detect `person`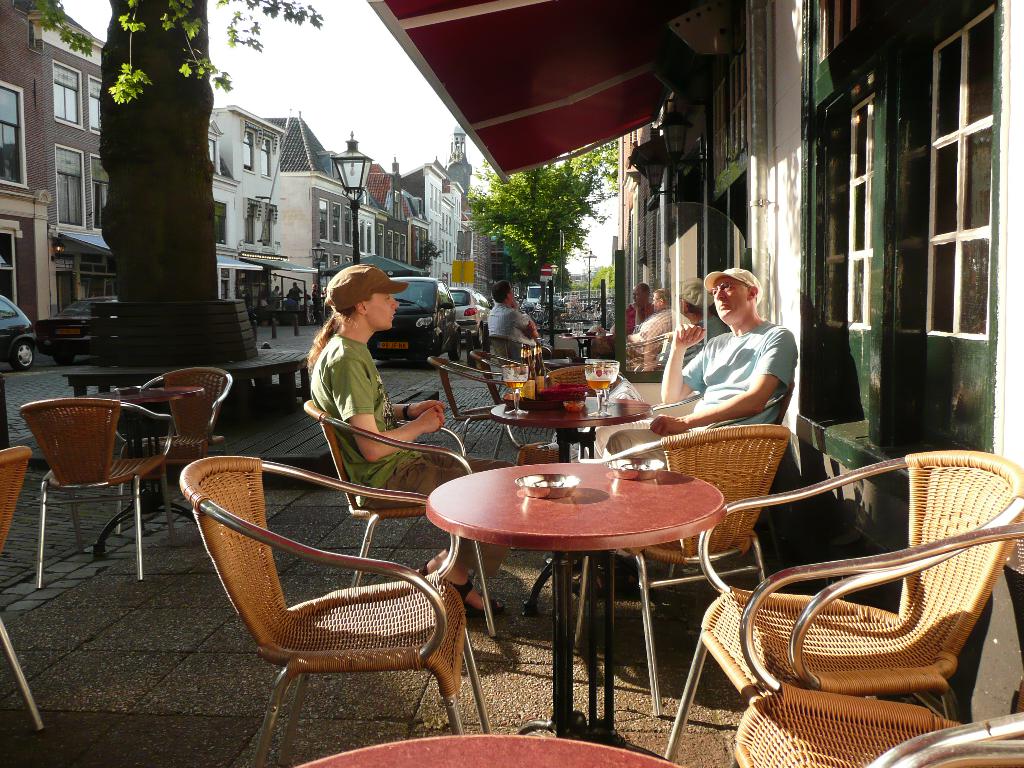
{"x1": 586, "y1": 273, "x2": 804, "y2": 474}
